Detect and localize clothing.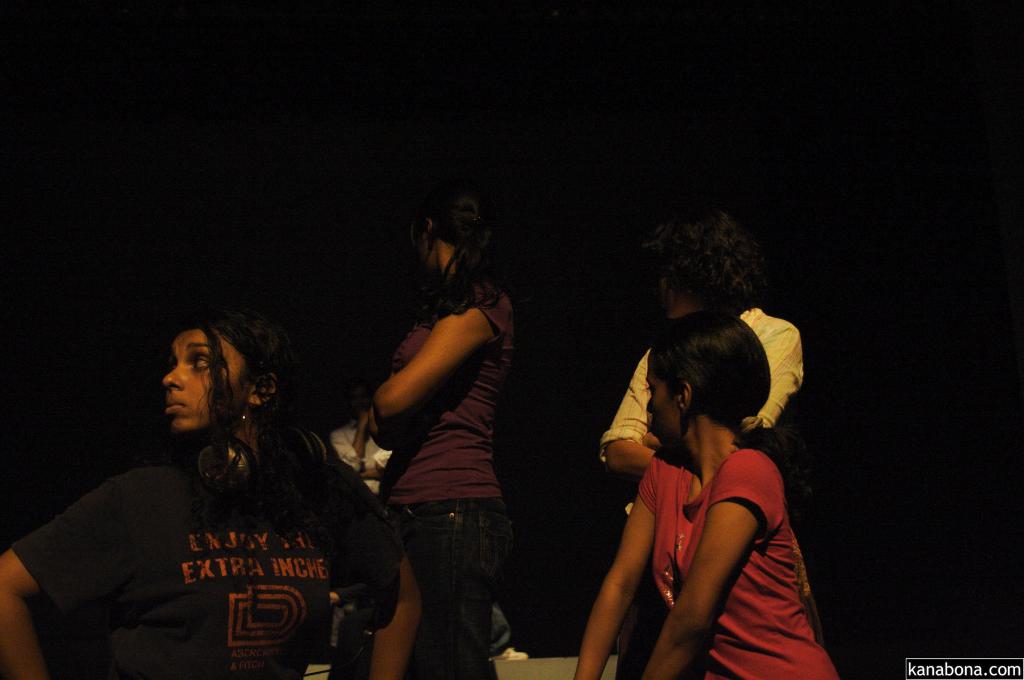
Localized at (left=597, top=301, right=801, bottom=668).
